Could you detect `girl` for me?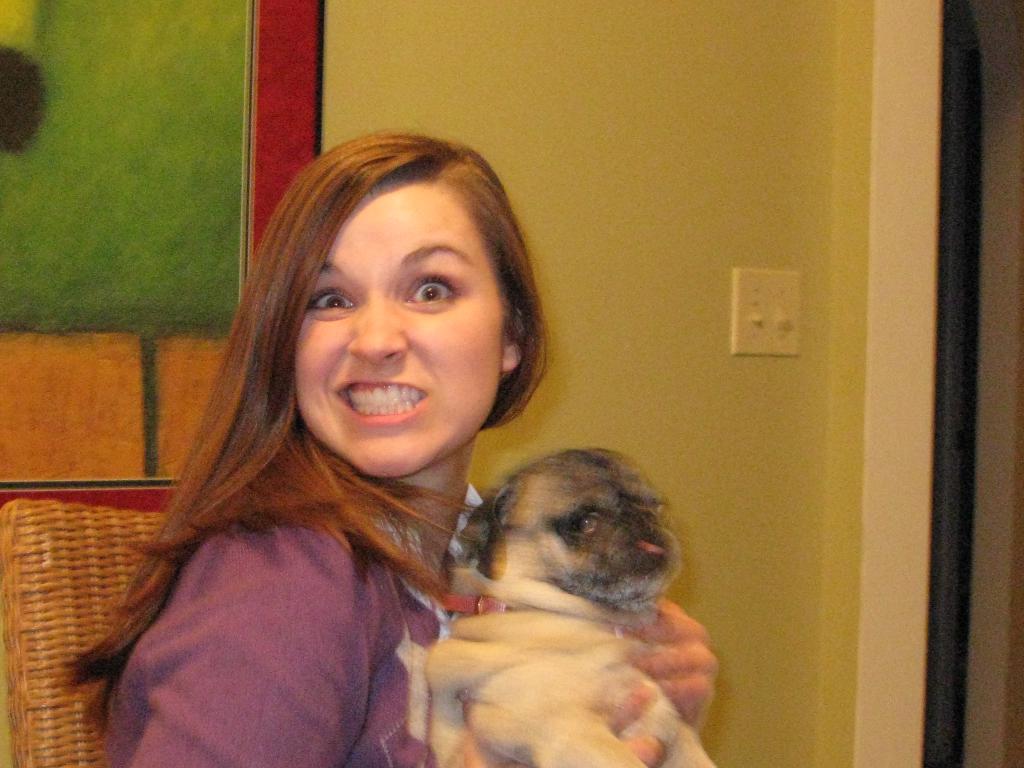
Detection result: BBox(61, 128, 719, 767).
